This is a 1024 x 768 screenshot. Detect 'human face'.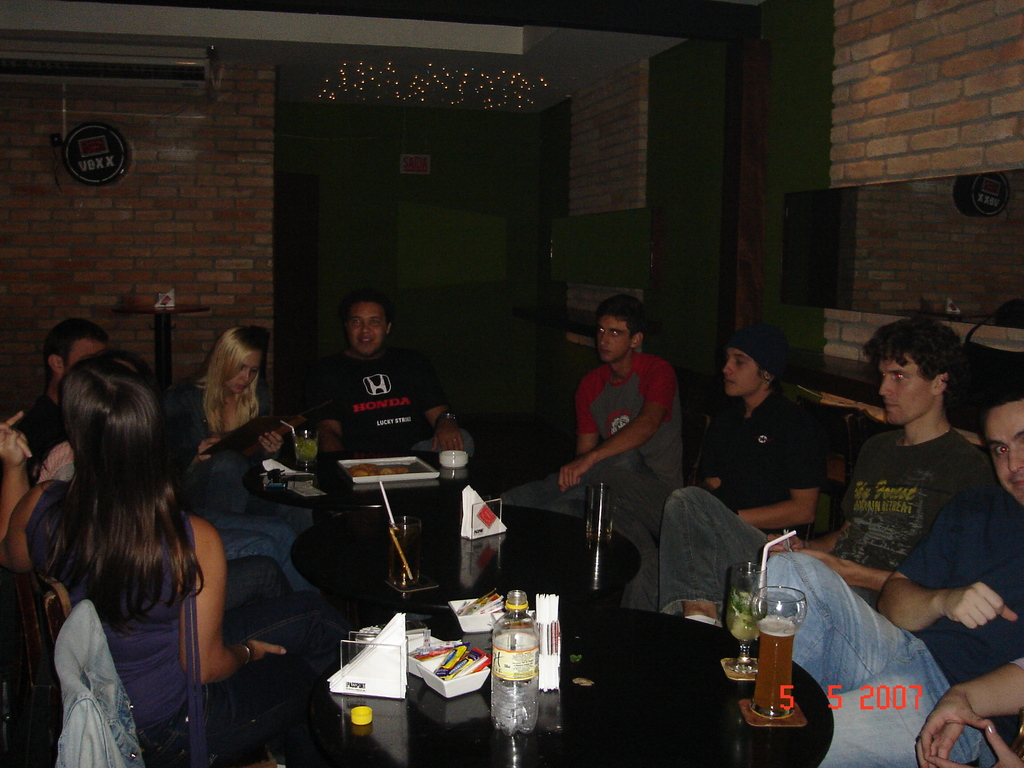
left=67, top=339, right=107, bottom=372.
